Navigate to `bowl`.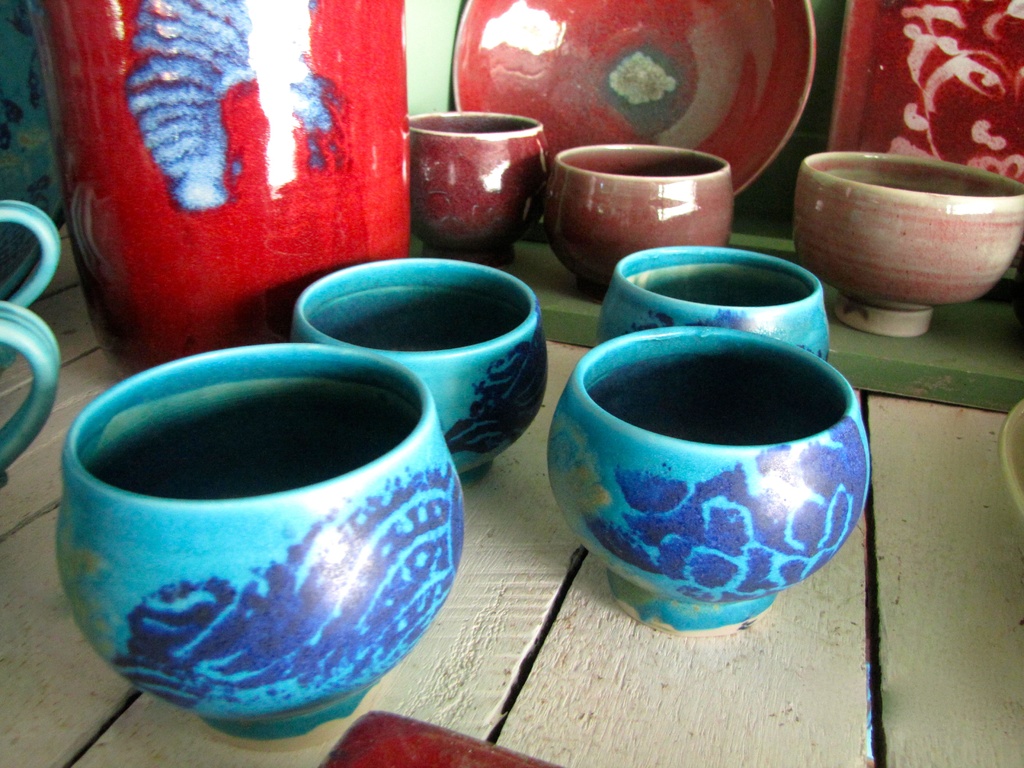
Navigation target: pyautogui.locateOnScreen(799, 150, 1022, 332).
